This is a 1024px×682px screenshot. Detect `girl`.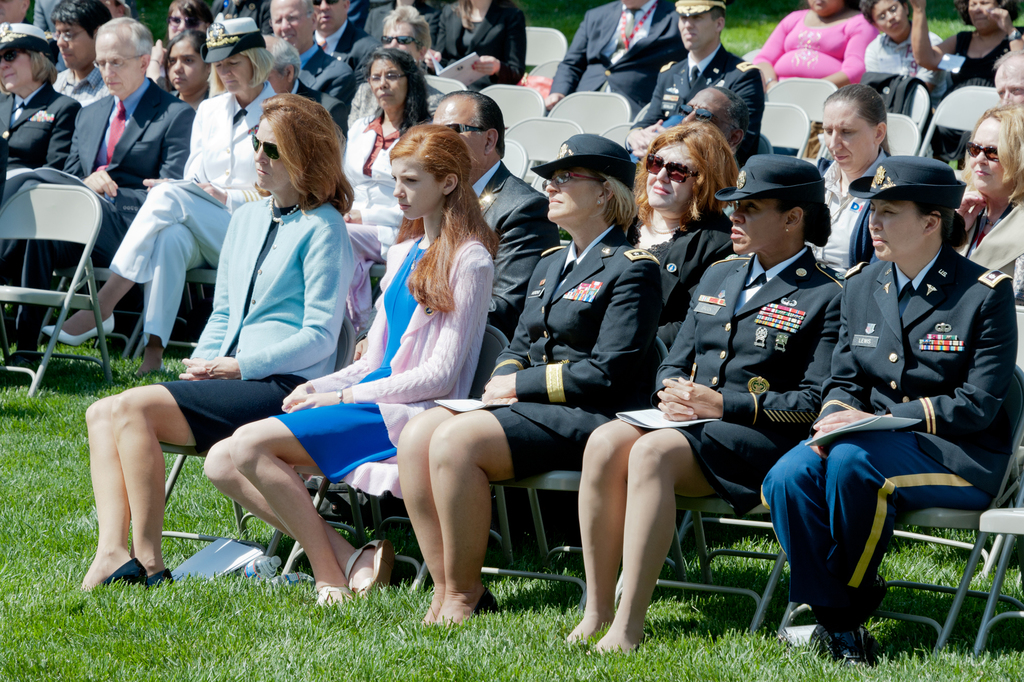
region(199, 122, 502, 603).
